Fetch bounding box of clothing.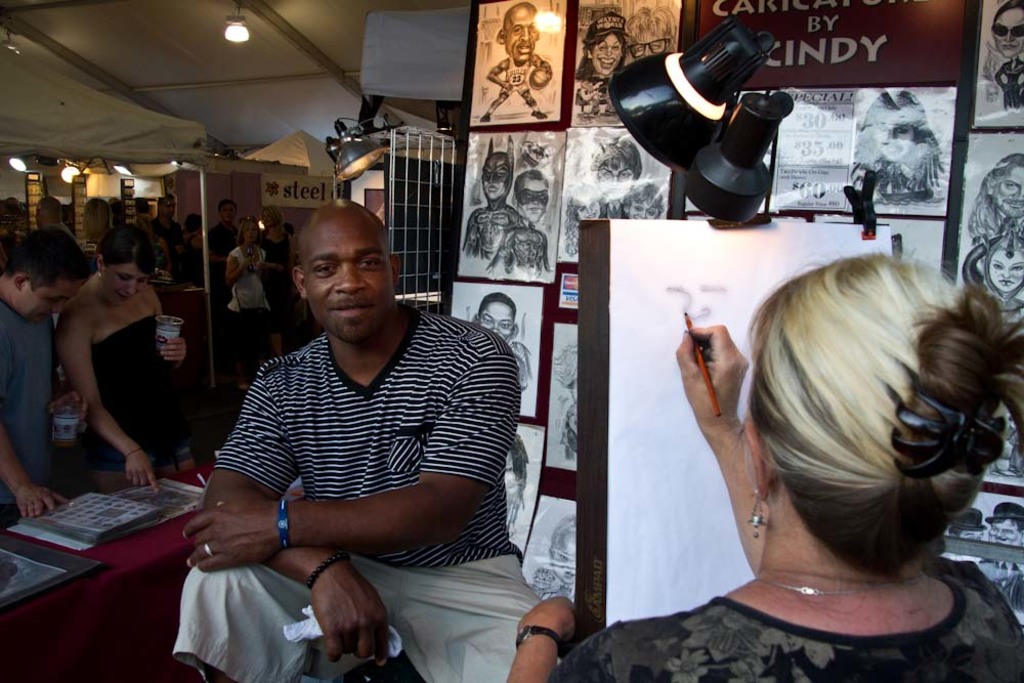
Bbox: rect(496, 52, 535, 95).
